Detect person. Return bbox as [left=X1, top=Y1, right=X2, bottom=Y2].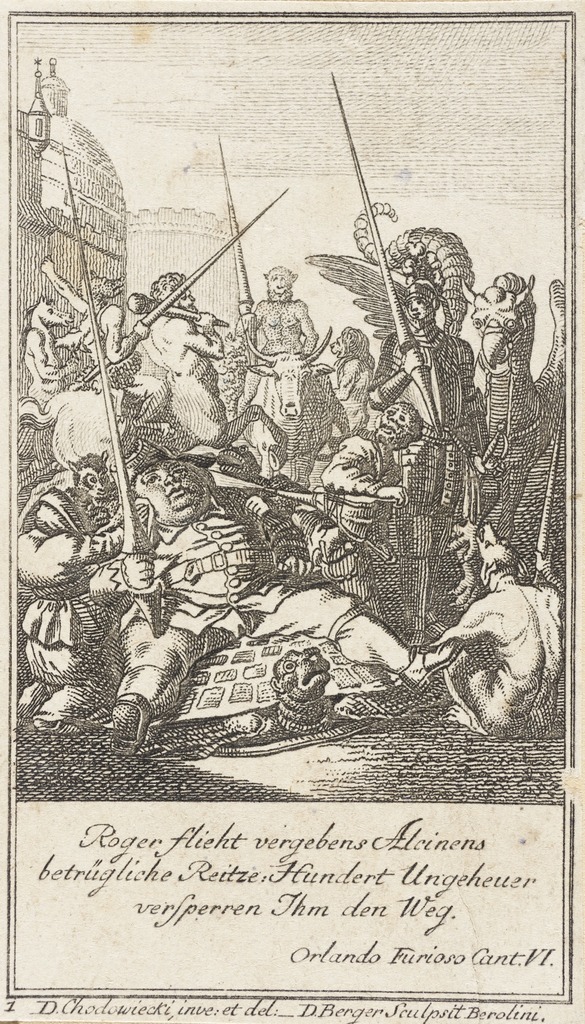
[left=102, top=452, right=465, bottom=756].
